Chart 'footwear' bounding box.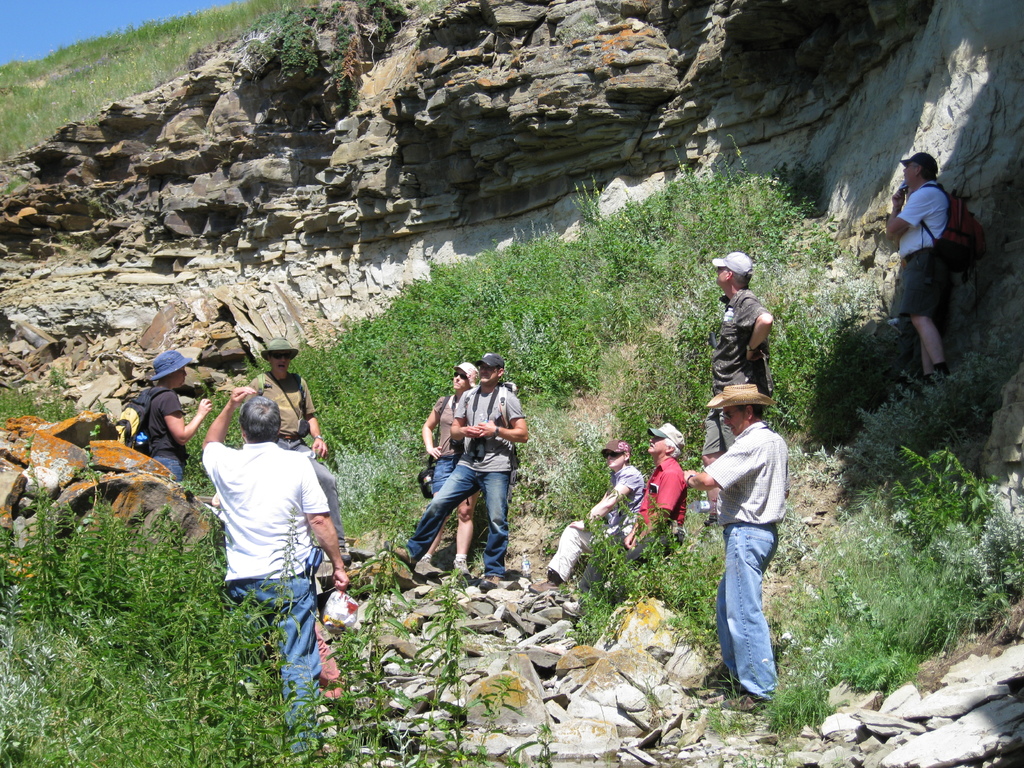
Charted: {"left": 527, "top": 571, "right": 562, "bottom": 593}.
